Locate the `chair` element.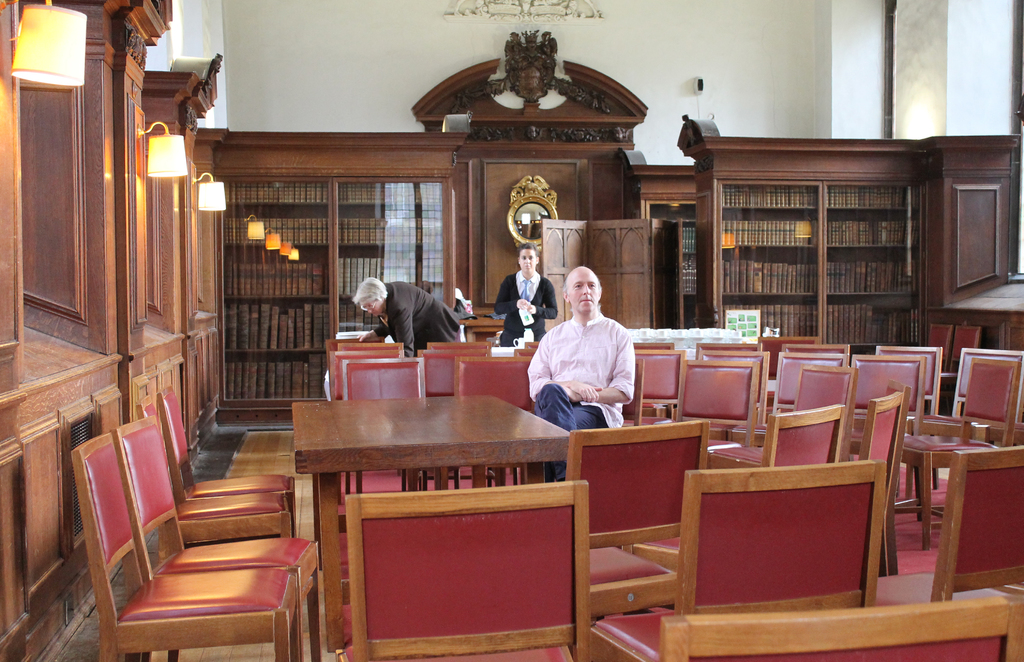
Element bbox: [left=619, top=347, right=690, bottom=426].
